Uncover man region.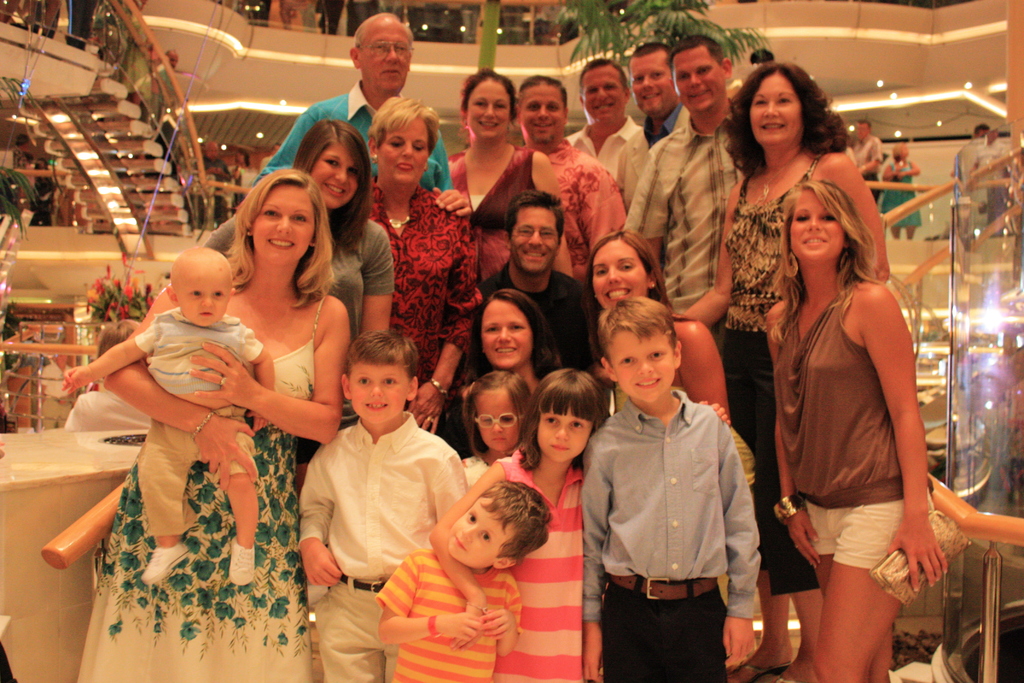
Uncovered: [978, 128, 1011, 222].
